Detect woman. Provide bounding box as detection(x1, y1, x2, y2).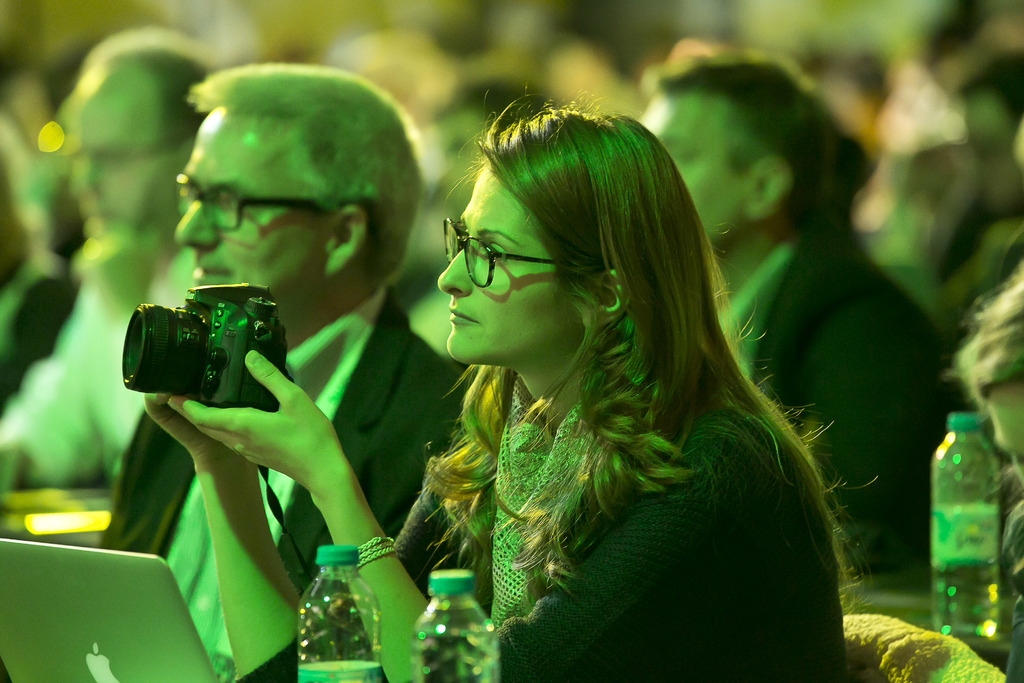
detection(196, 76, 808, 654).
